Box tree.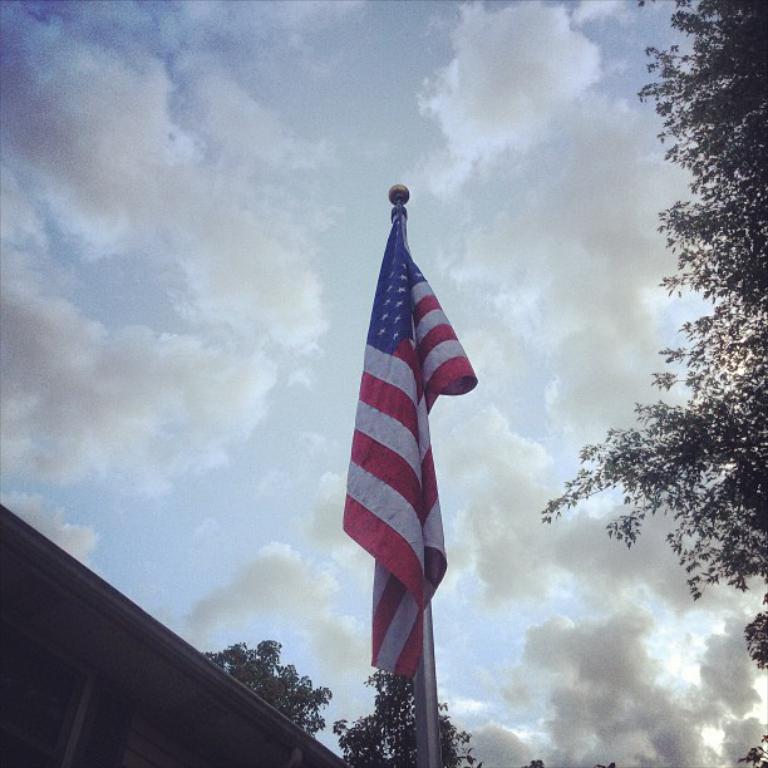
box(330, 666, 487, 767).
